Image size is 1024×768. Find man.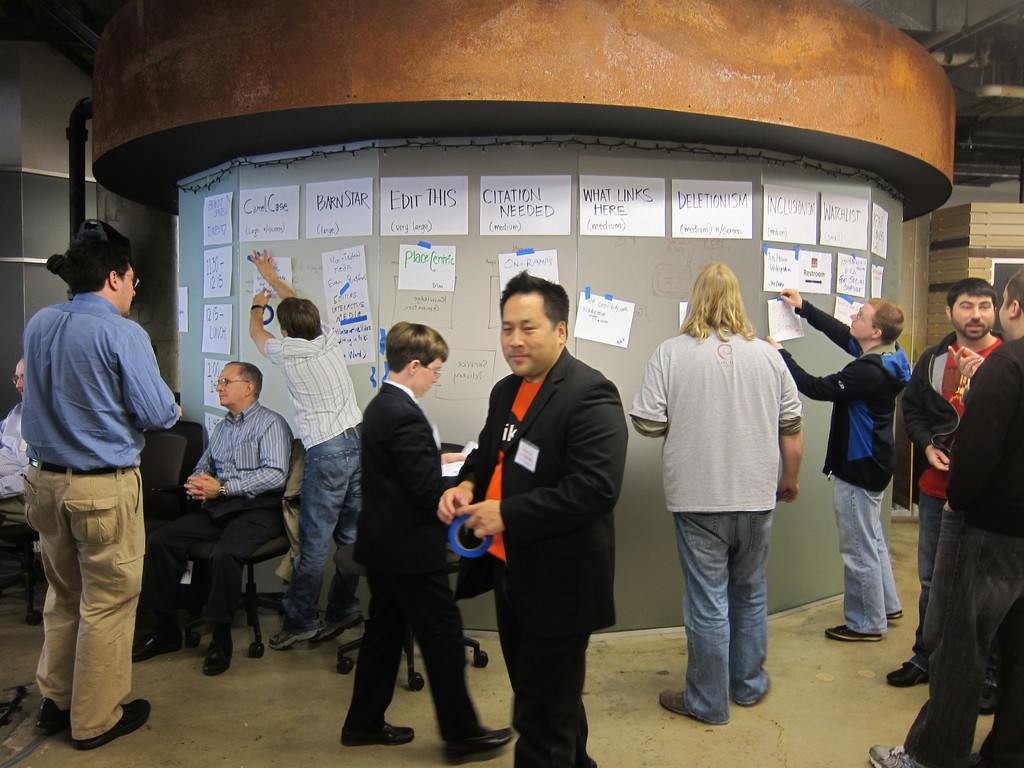
detection(7, 214, 172, 740).
